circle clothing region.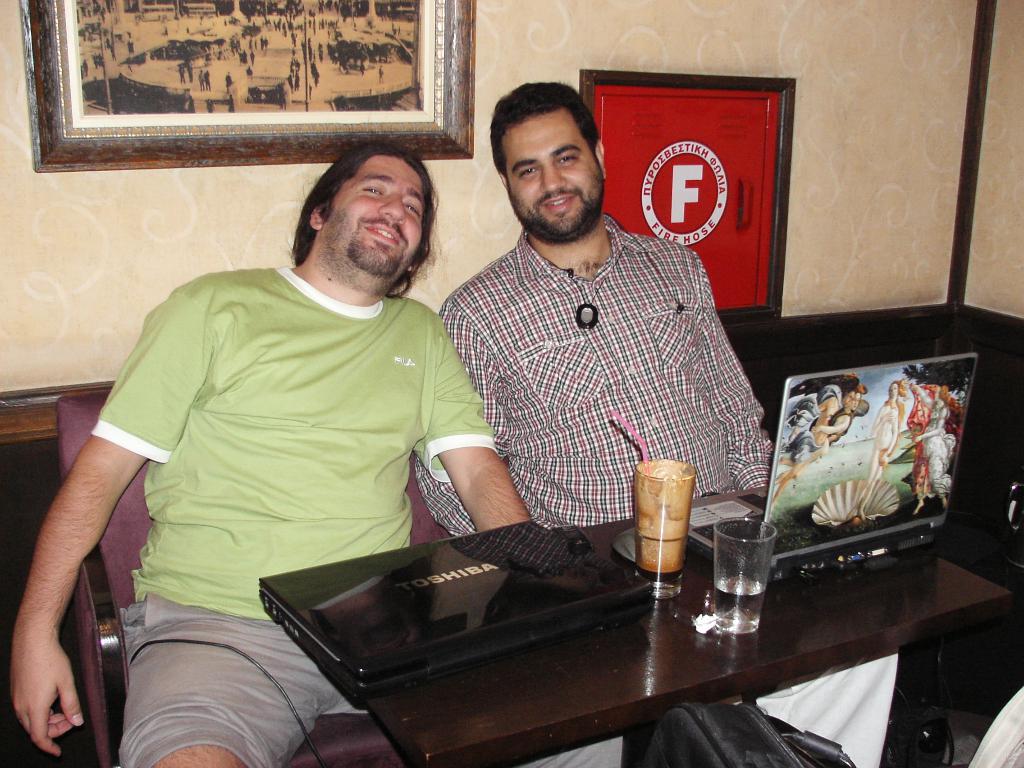
Region: Rect(927, 399, 947, 483).
